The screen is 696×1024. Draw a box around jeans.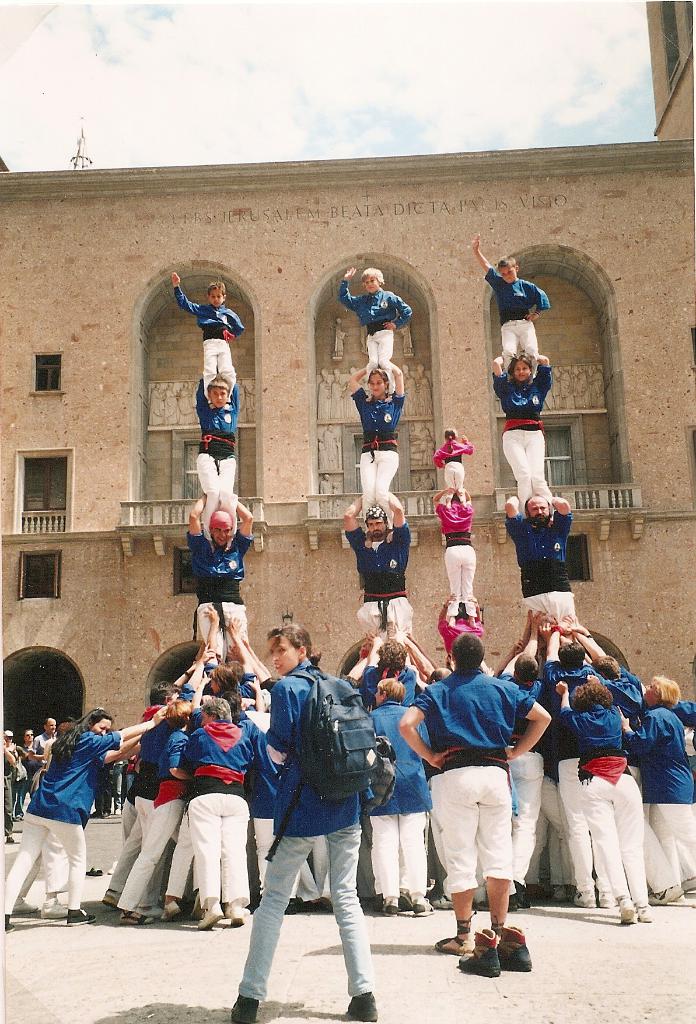
l=514, t=750, r=548, b=890.
